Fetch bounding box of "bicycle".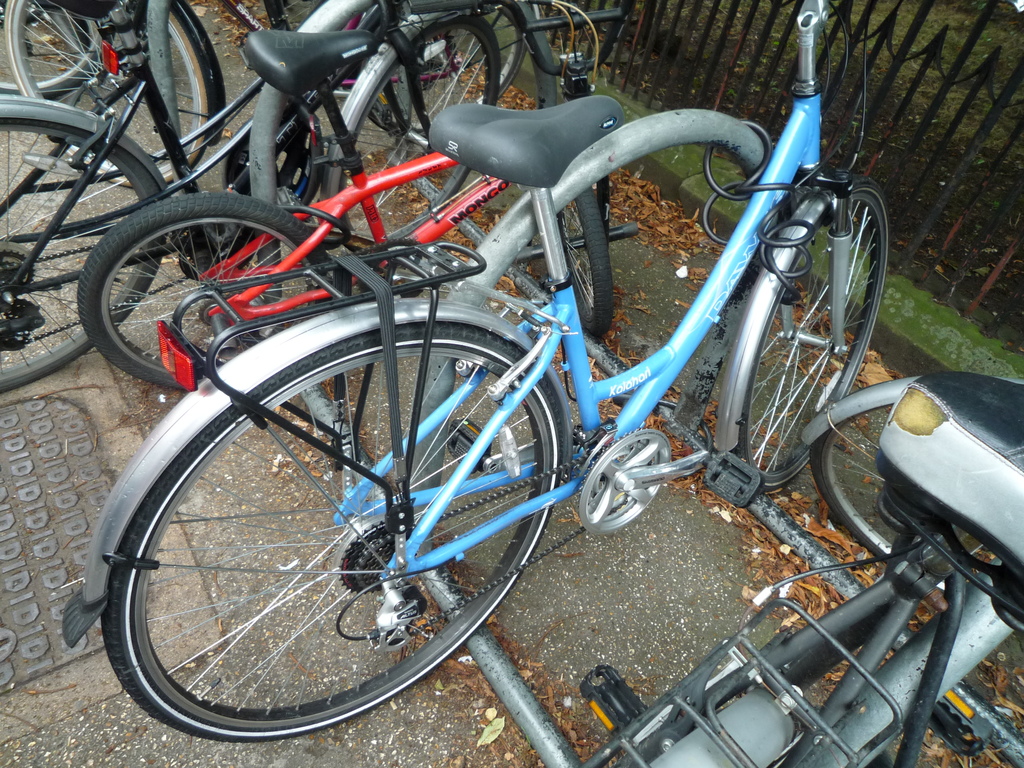
Bbox: <bbox>564, 374, 1023, 767</bbox>.
